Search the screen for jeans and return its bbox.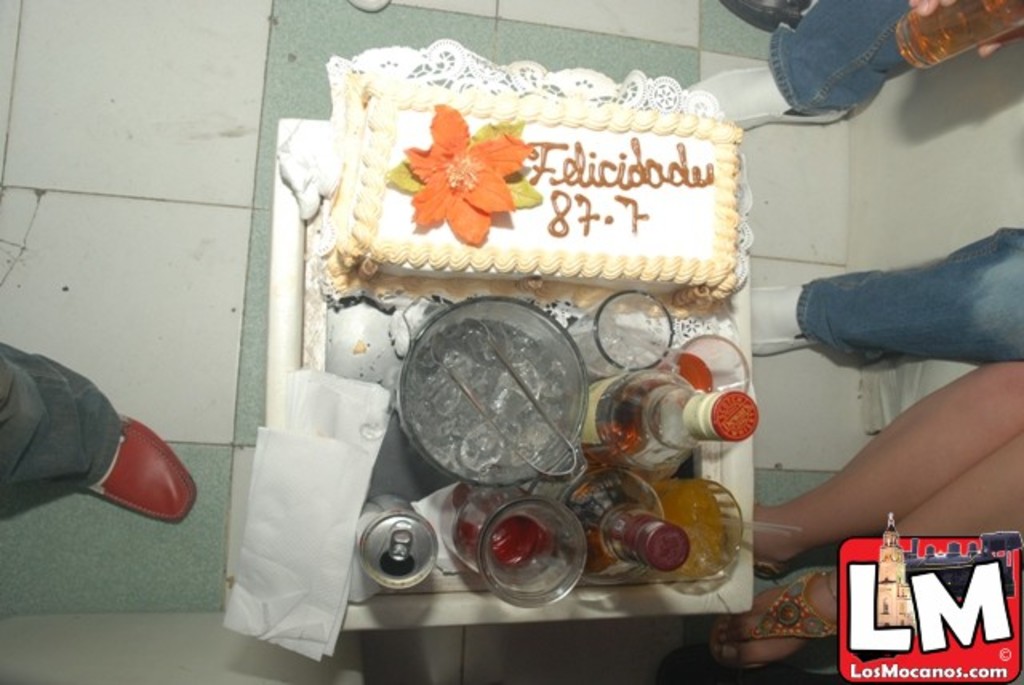
Found: 794/224/1022/357.
